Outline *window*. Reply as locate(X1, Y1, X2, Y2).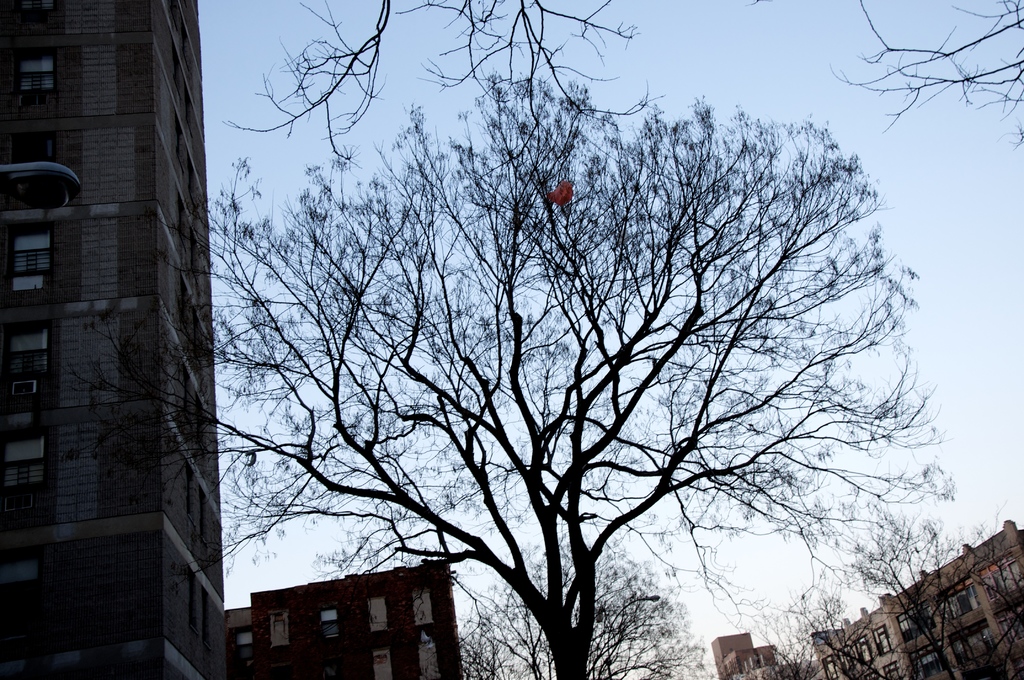
locate(11, 231, 49, 293).
